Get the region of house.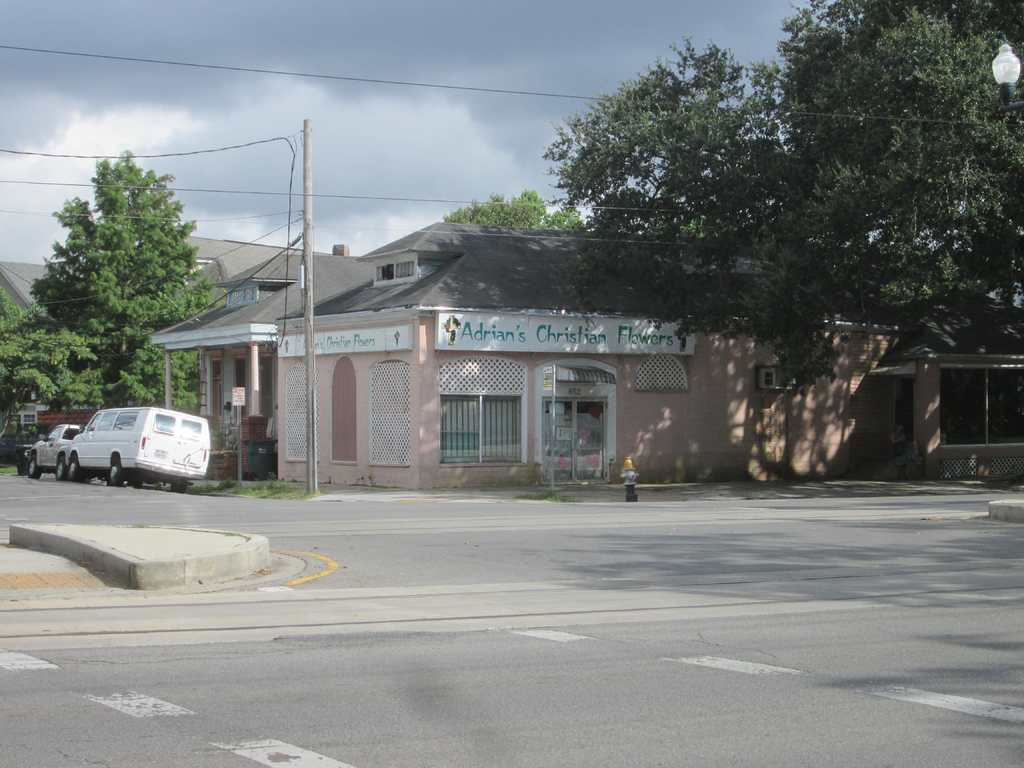
[144,217,1023,497].
